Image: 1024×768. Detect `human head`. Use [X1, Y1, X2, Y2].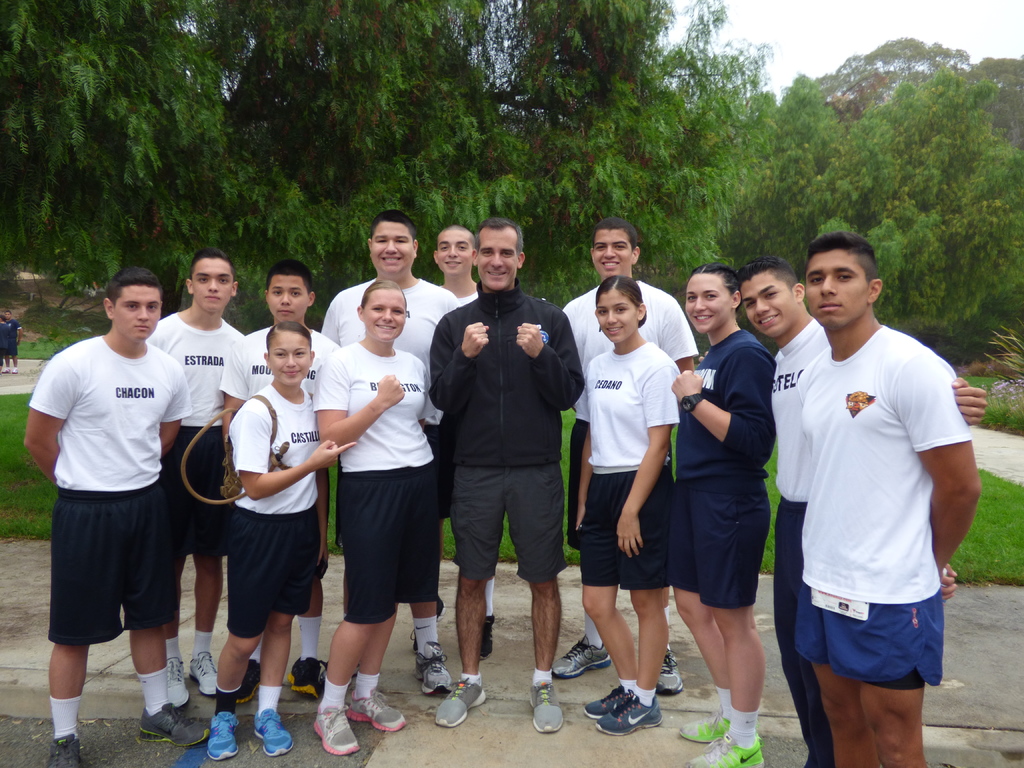
[797, 223, 899, 323].
